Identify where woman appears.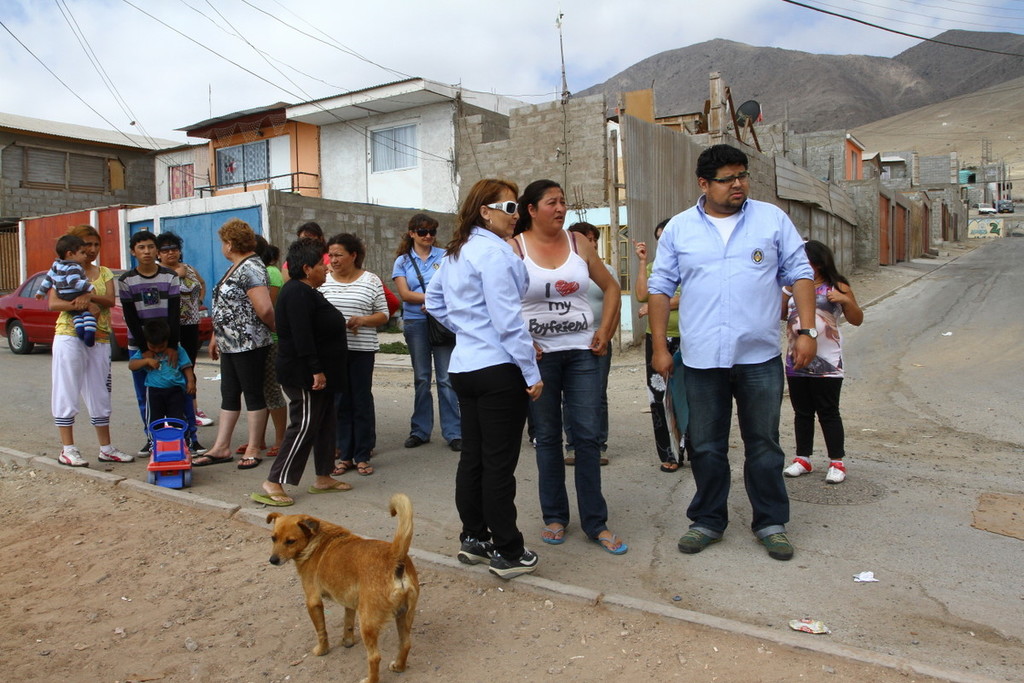
Appears at x1=316 y1=230 x2=388 y2=468.
